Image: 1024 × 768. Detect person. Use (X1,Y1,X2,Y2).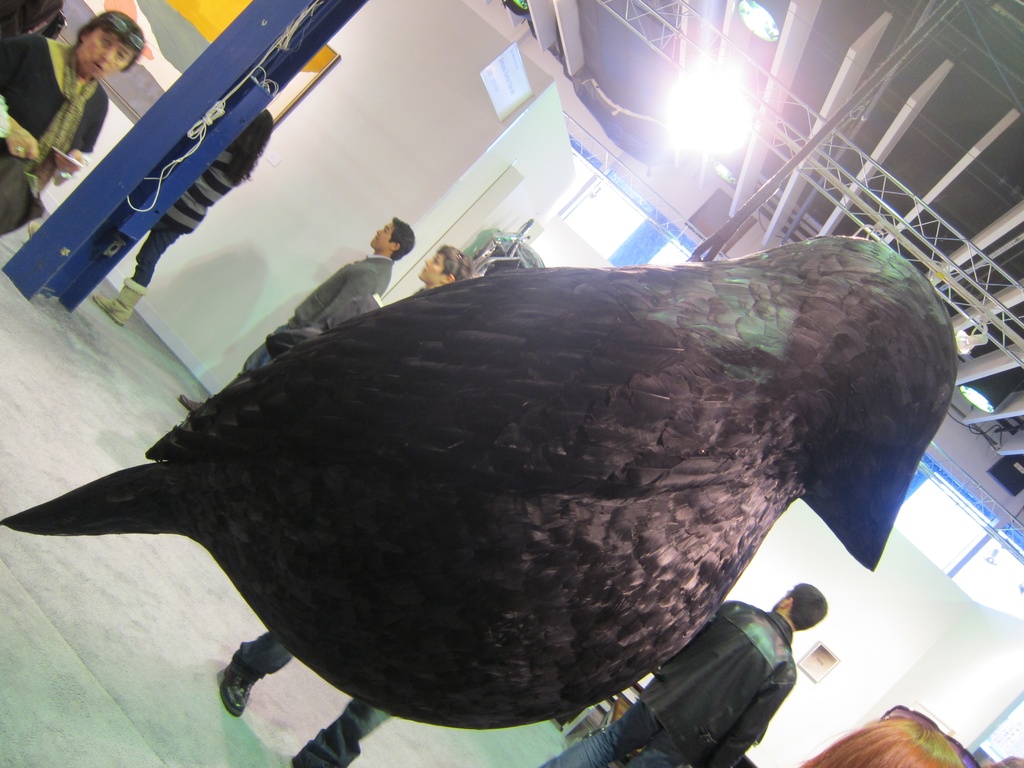
(77,115,273,323).
